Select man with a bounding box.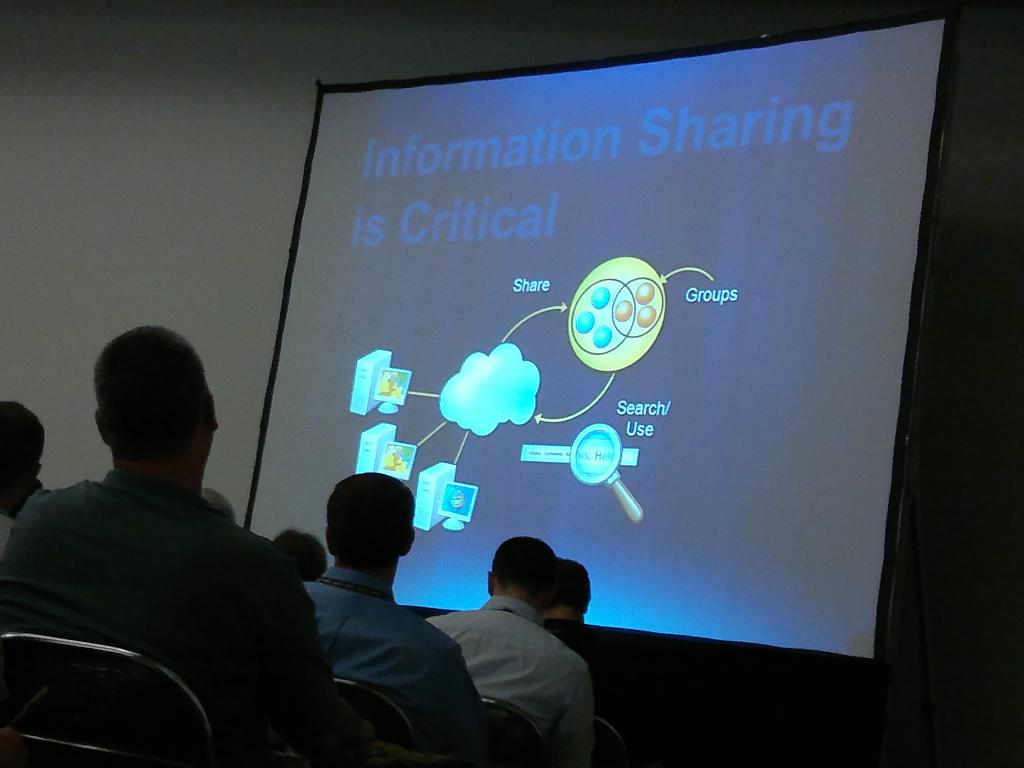
BBox(426, 541, 597, 767).
